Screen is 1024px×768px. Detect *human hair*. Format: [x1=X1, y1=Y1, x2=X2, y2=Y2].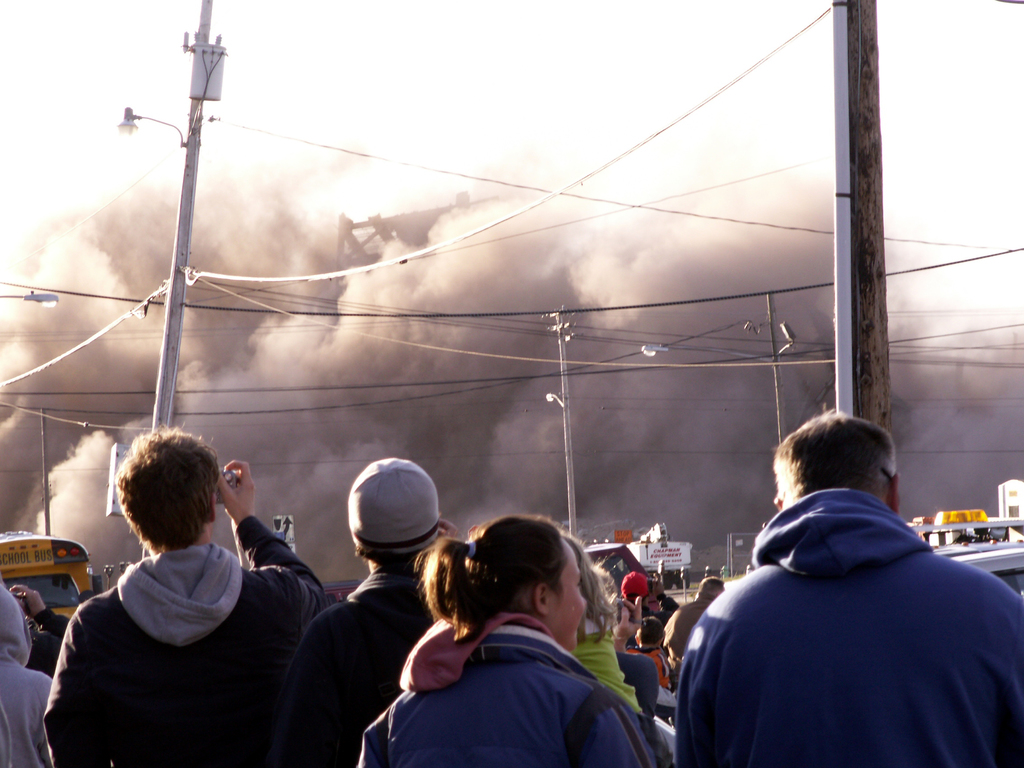
[x1=778, y1=429, x2=904, y2=520].
